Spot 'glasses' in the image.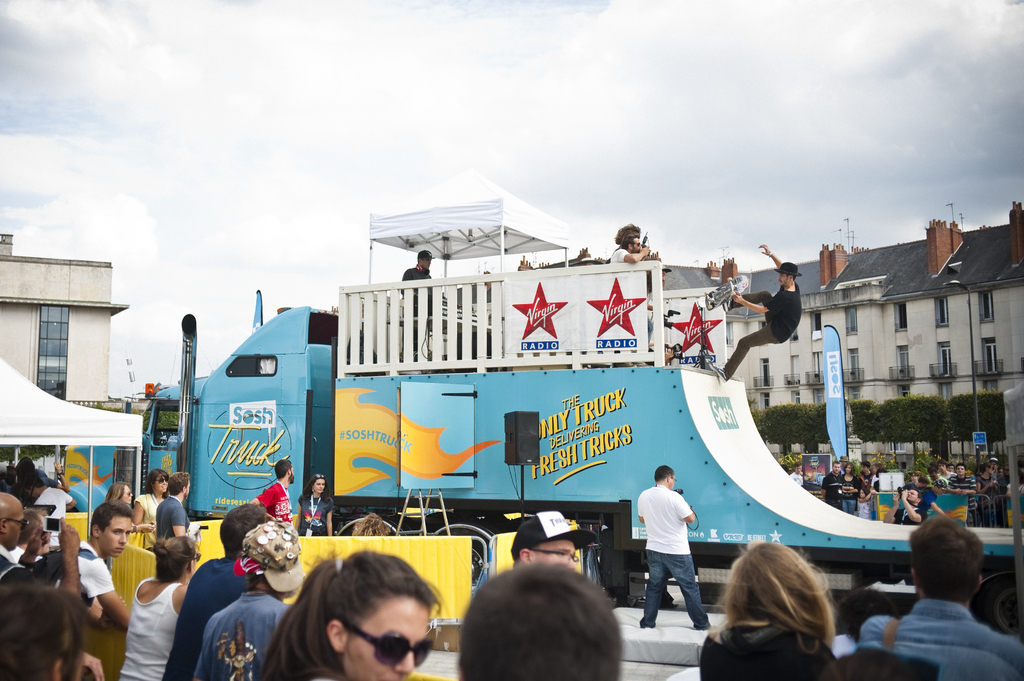
'glasses' found at {"left": 340, "top": 614, "right": 433, "bottom": 669}.
